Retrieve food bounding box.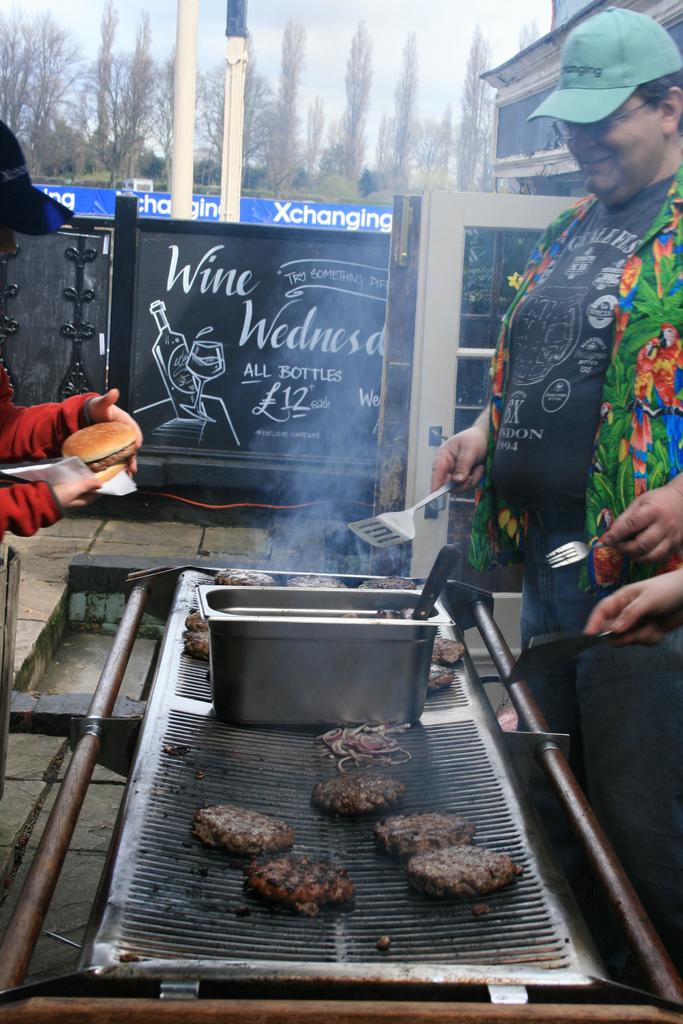
Bounding box: [355, 574, 416, 591].
